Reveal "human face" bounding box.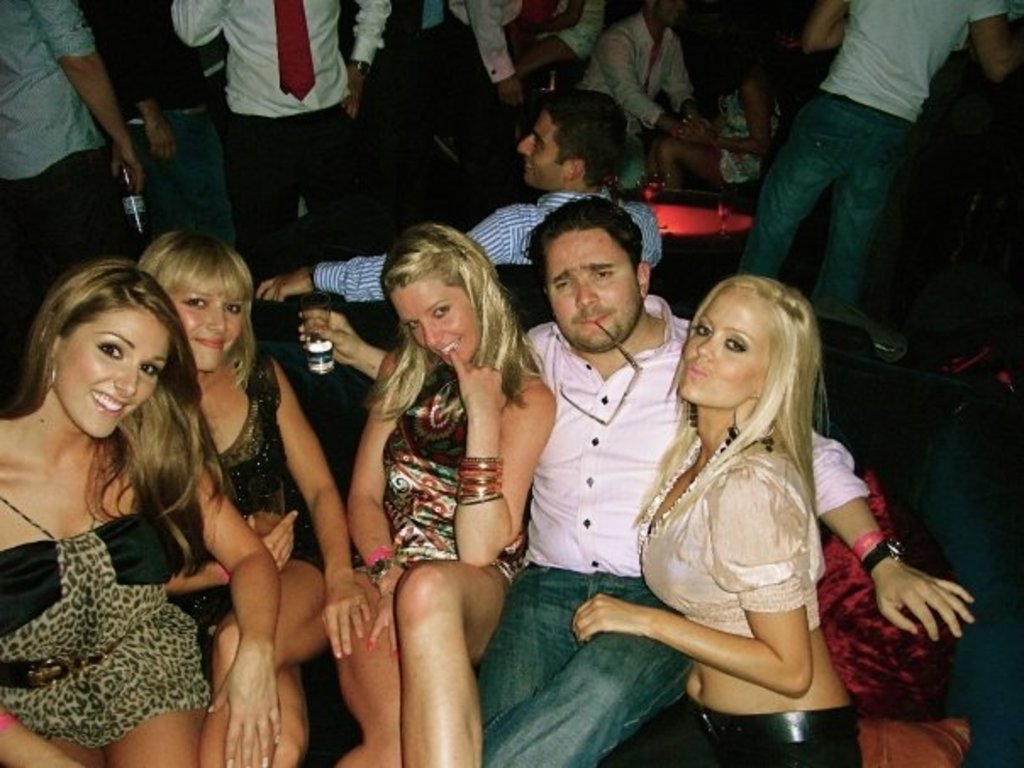
Revealed: [546, 225, 632, 342].
